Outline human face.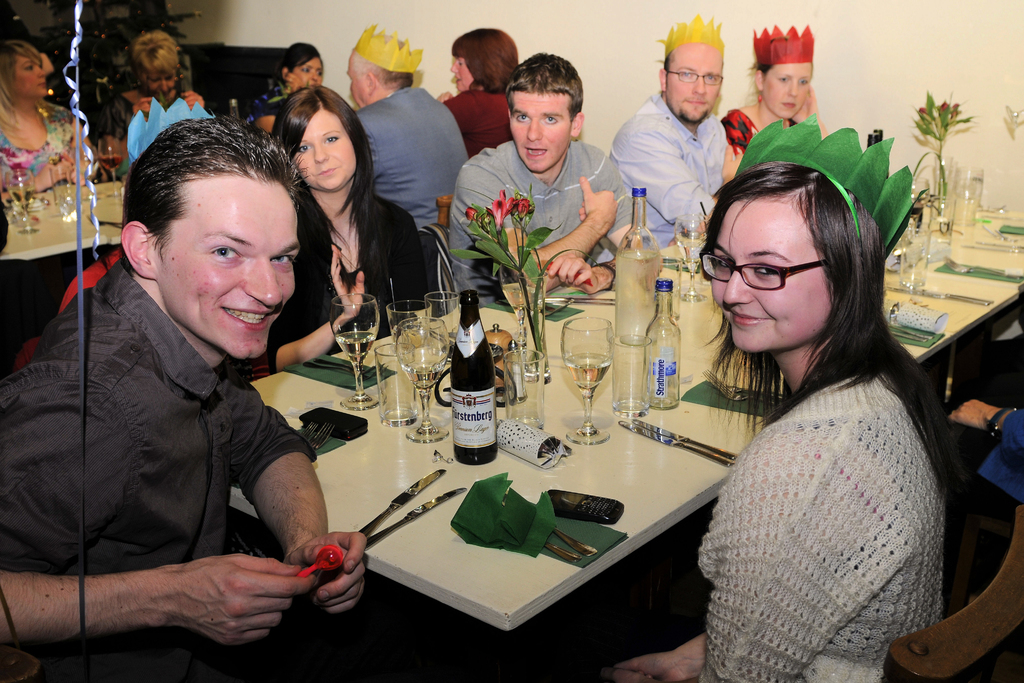
Outline: l=289, t=110, r=358, b=190.
